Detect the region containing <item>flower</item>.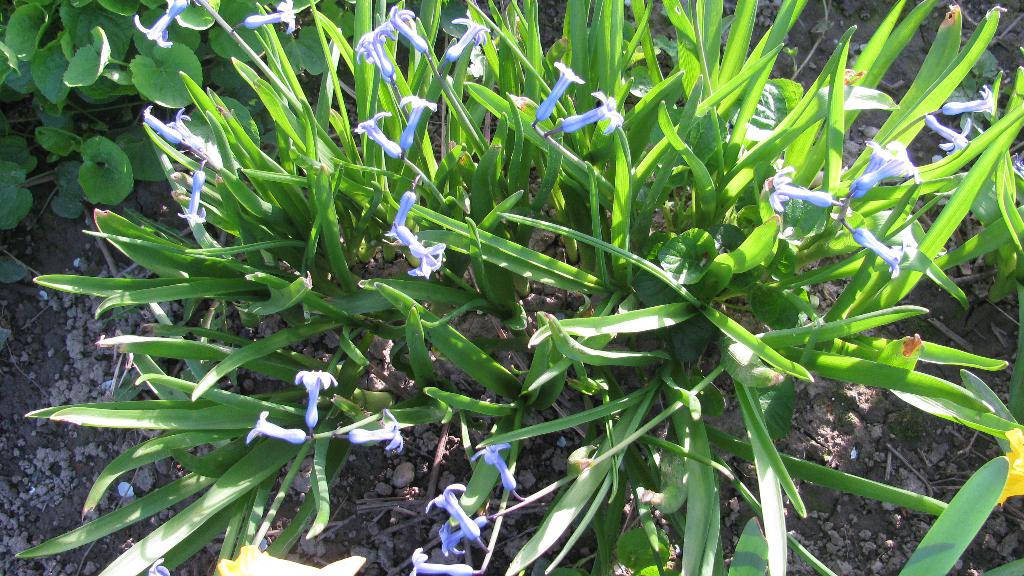
box(444, 514, 487, 561).
